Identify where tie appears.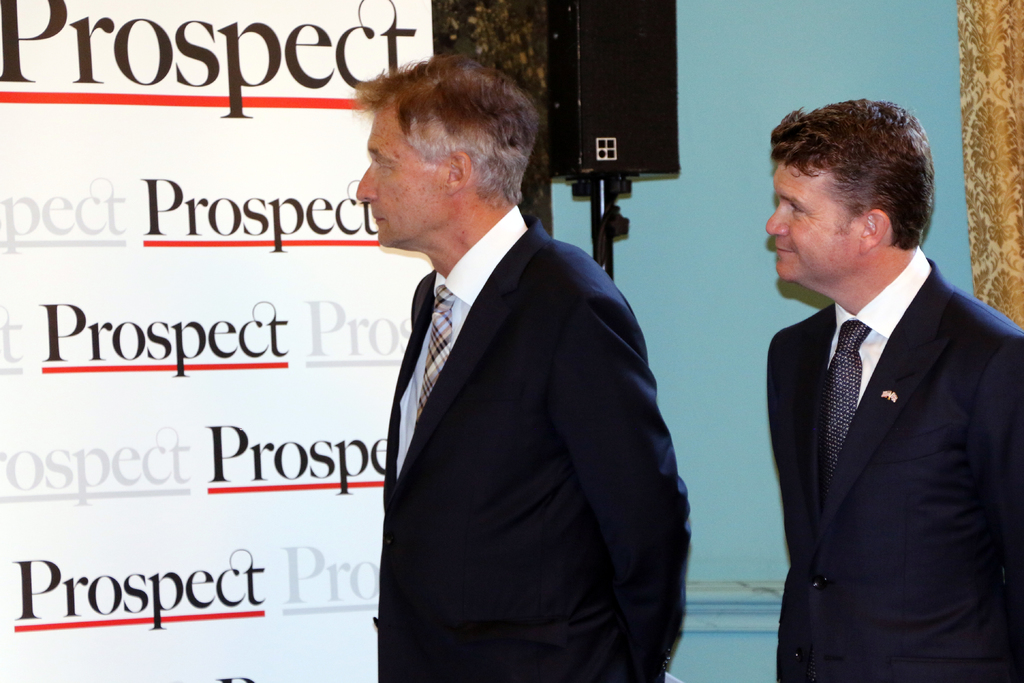
Appears at bbox=(818, 322, 870, 489).
